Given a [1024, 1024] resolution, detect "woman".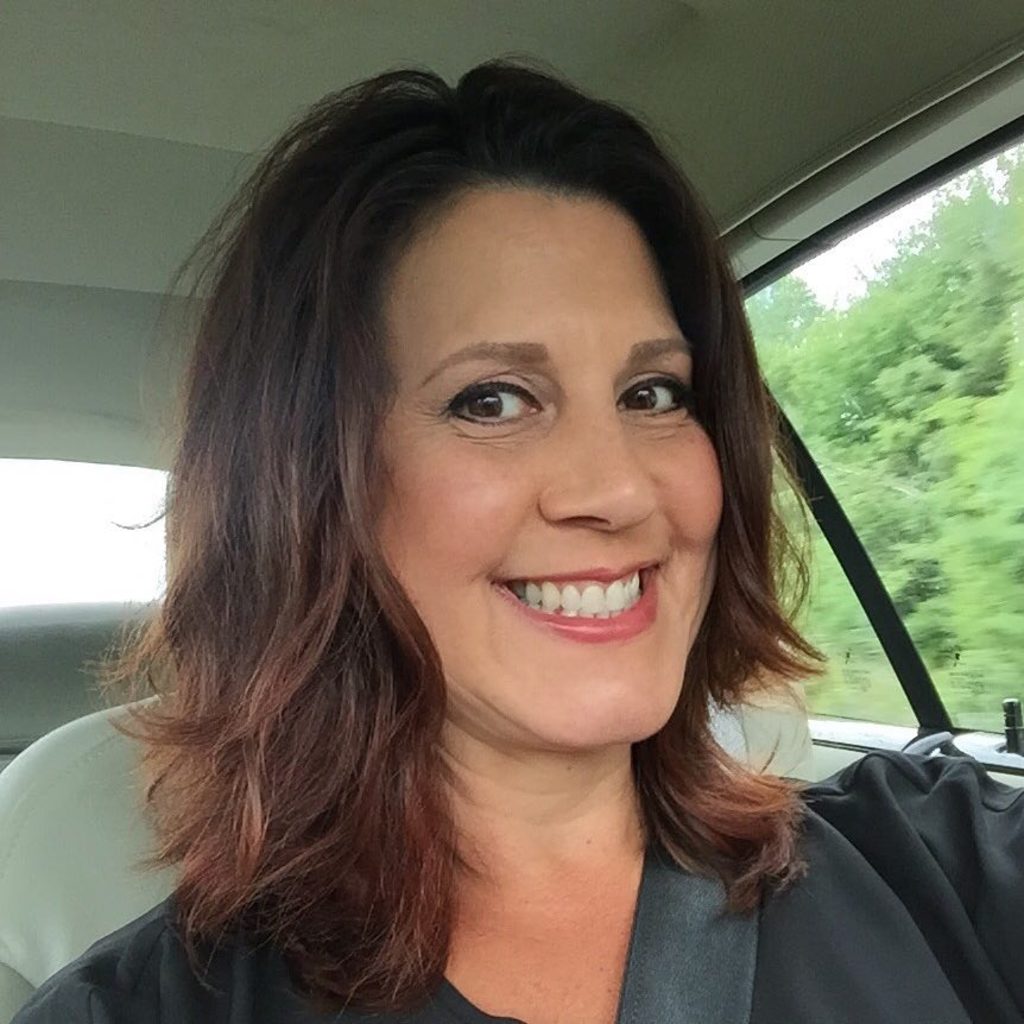
[18,82,1000,1023].
